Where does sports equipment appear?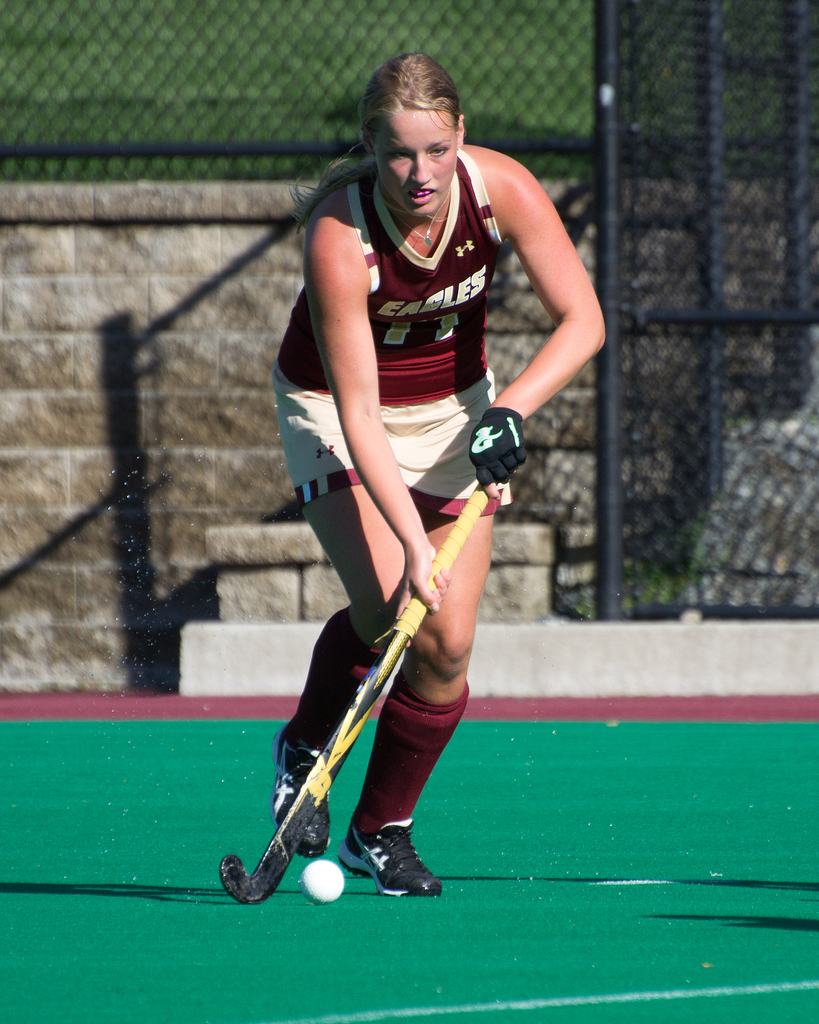
Appears at select_region(335, 820, 442, 899).
